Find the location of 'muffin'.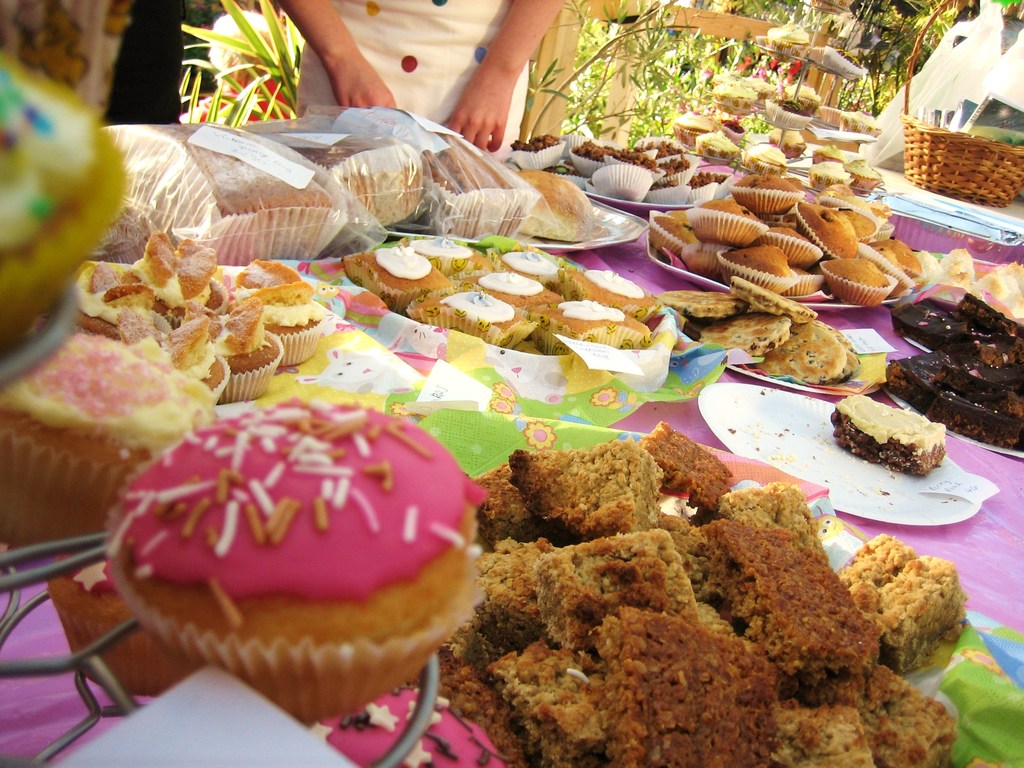
Location: {"x1": 742, "y1": 142, "x2": 789, "y2": 176}.
